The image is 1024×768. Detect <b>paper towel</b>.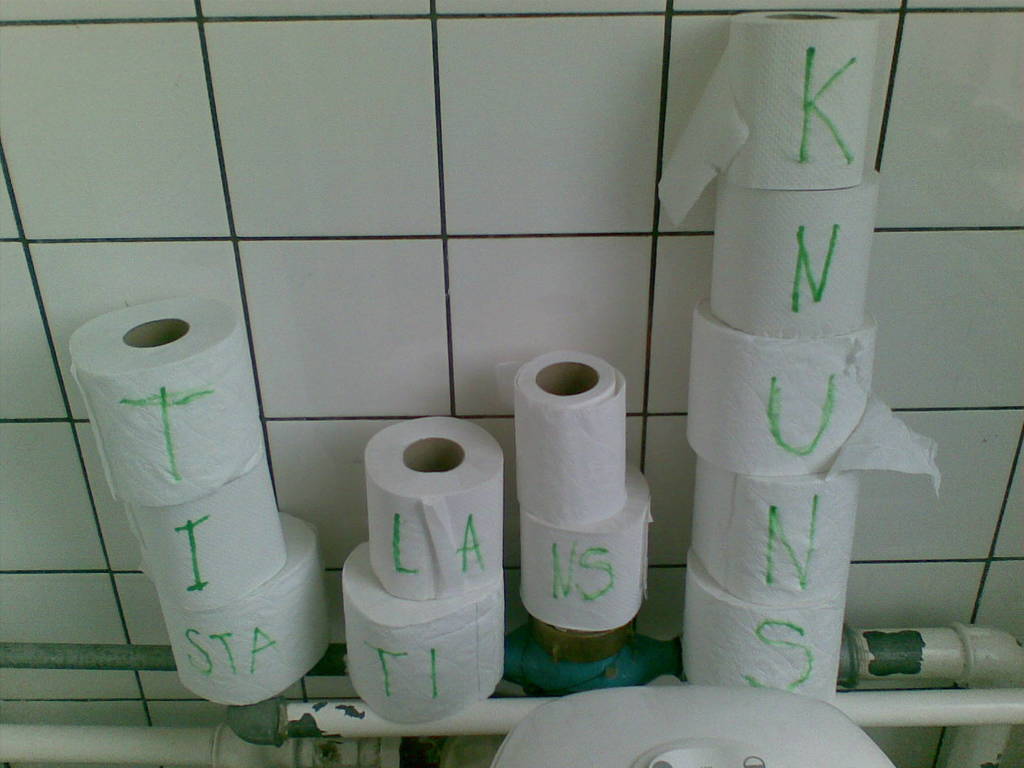
Detection: region(165, 511, 318, 701).
